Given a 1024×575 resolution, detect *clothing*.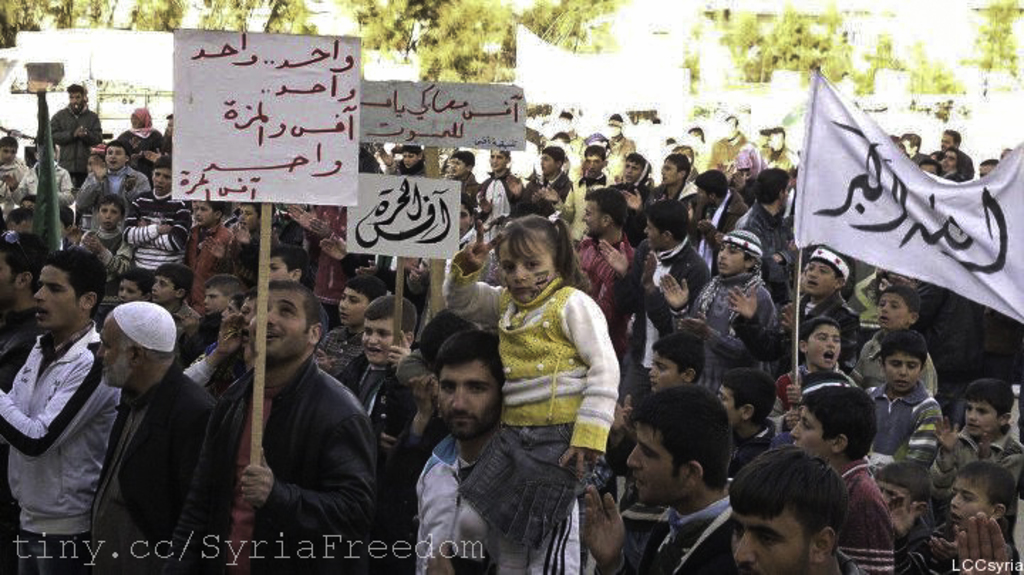
[597,171,653,236].
